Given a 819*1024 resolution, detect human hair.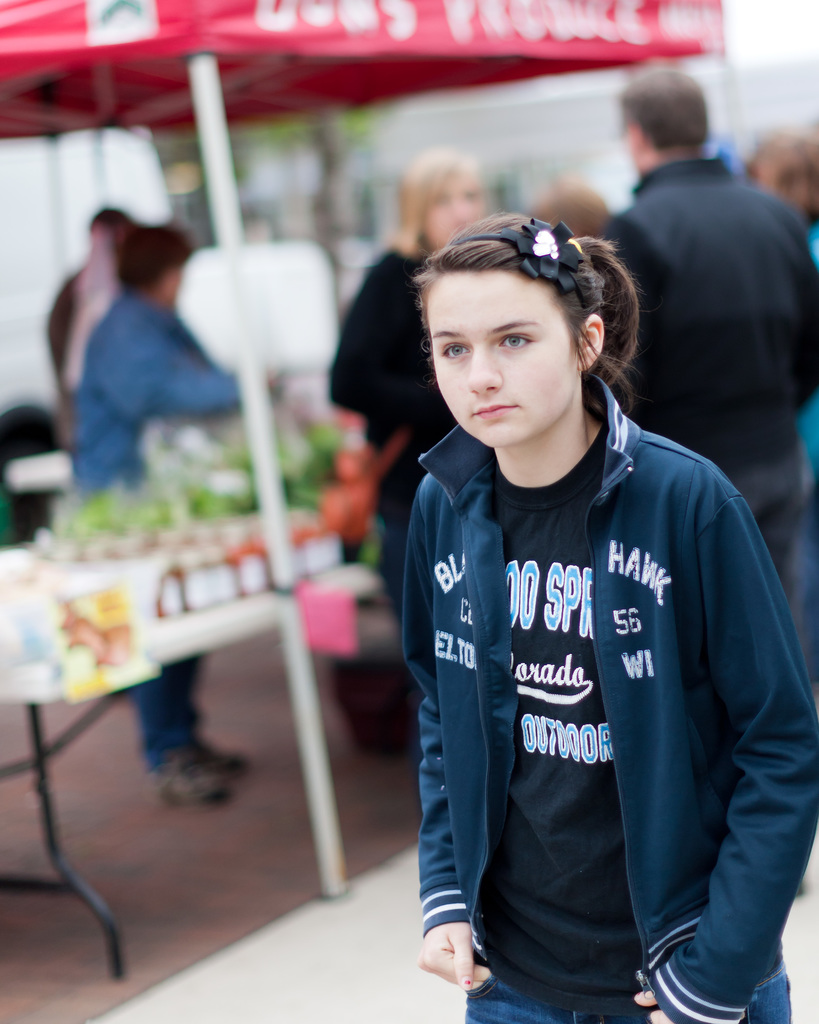
(111,218,196,297).
